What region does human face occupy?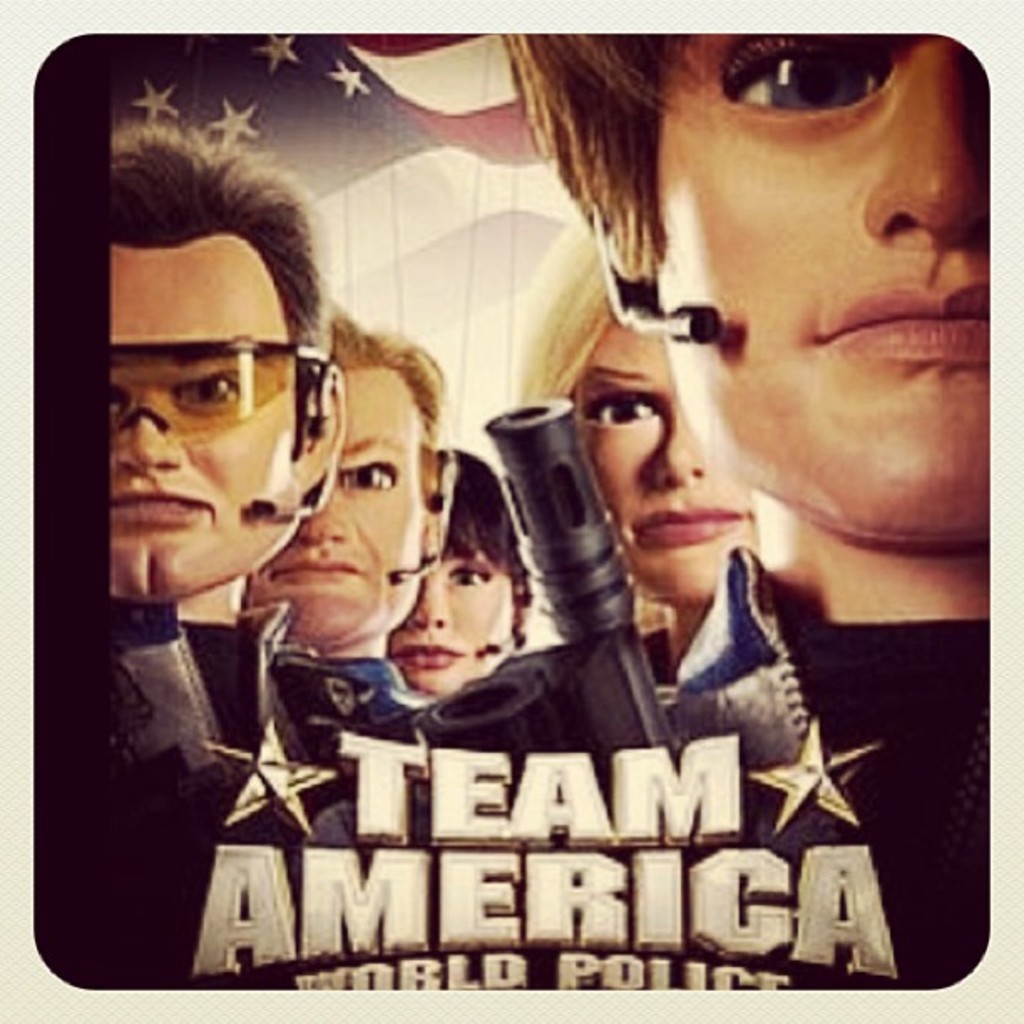
x1=381, y1=552, x2=514, y2=694.
